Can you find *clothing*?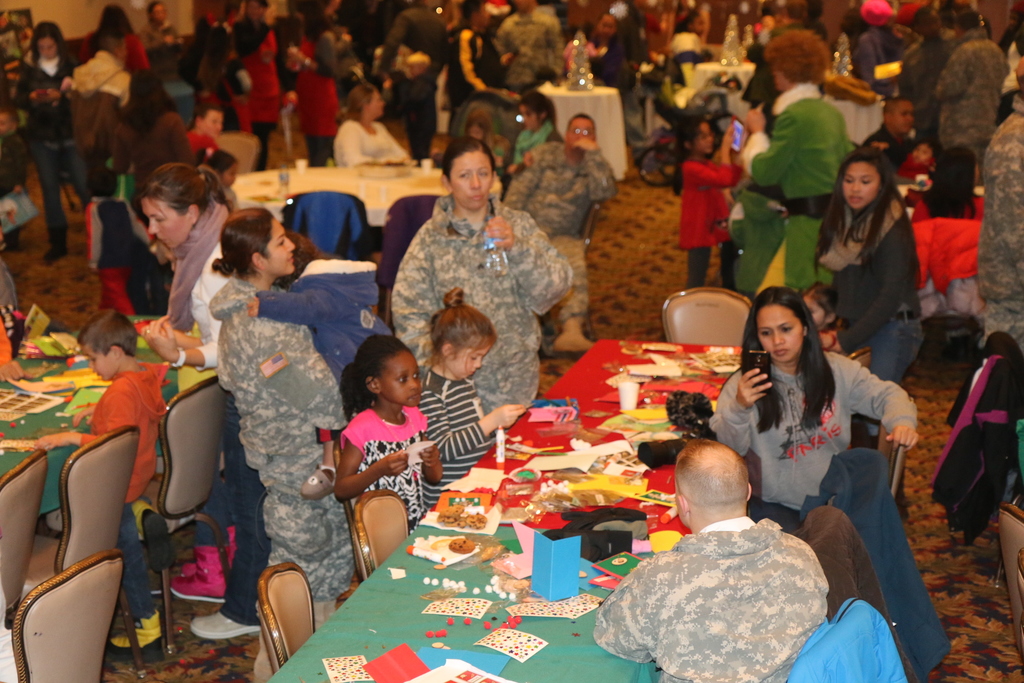
Yes, bounding box: BBox(91, 34, 143, 75).
